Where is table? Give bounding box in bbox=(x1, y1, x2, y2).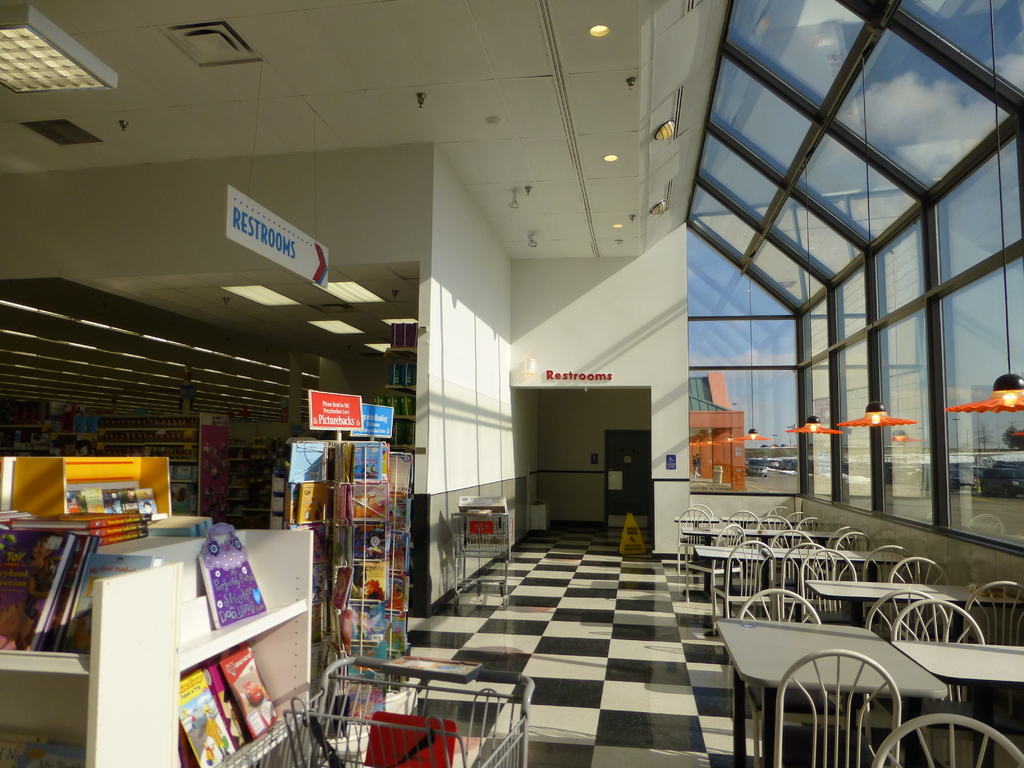
bbox=(694, 548, 900, 636).
